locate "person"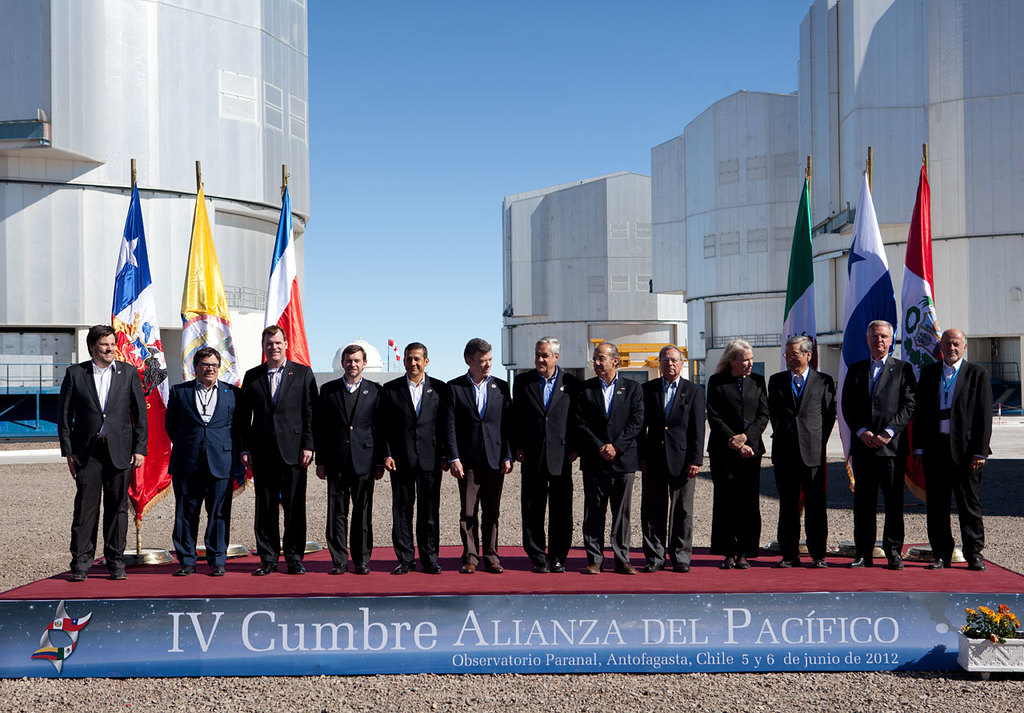
region(838, 321, 924, 575)
